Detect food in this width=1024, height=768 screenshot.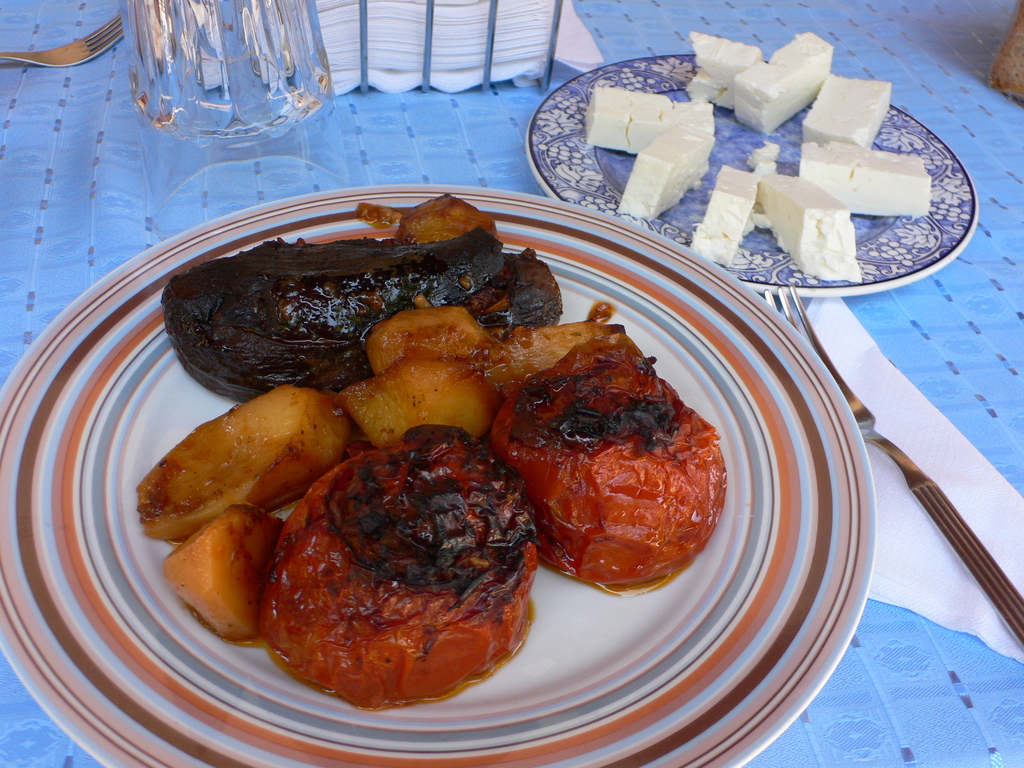
Detection: <region>797, 139, 932, 216</region>.
